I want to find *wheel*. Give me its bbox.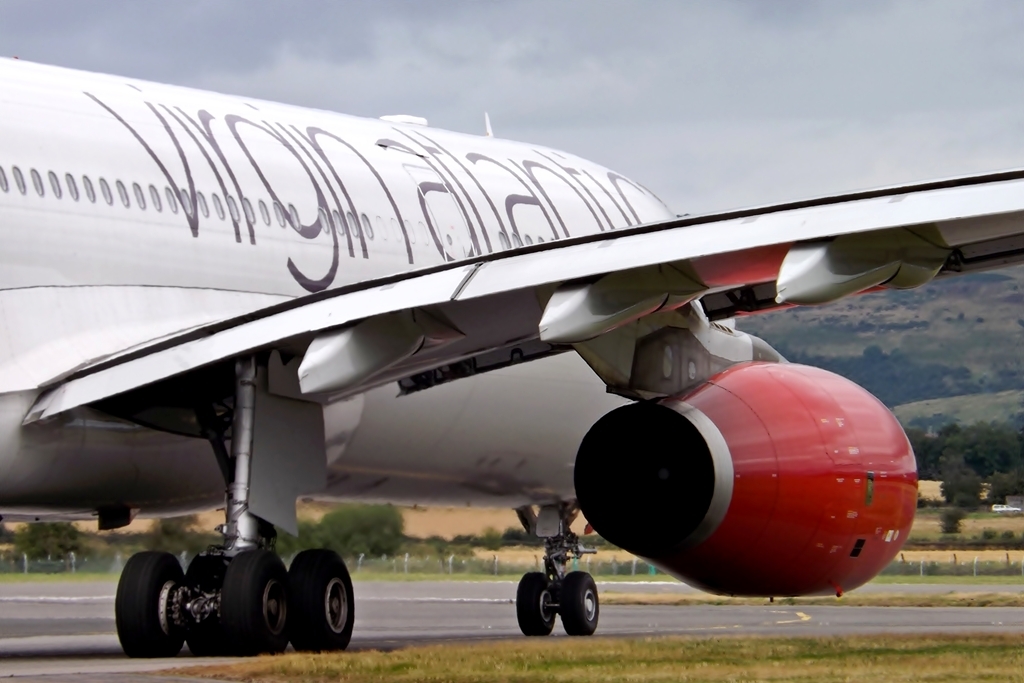
pyautogui.locateOnScreen(225, 546, 287, 651).
